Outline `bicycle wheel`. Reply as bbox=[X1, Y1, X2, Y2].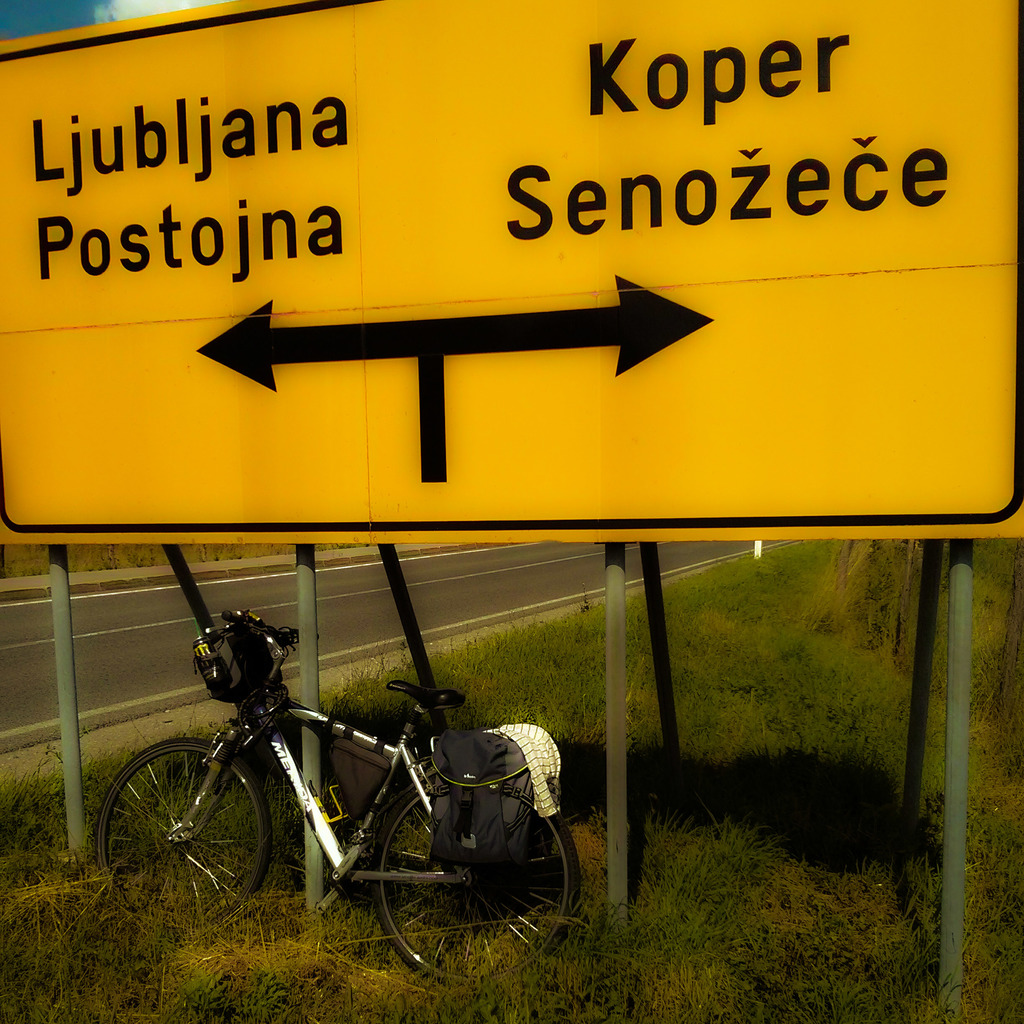
bbox=[102, 742, 294, 912].
